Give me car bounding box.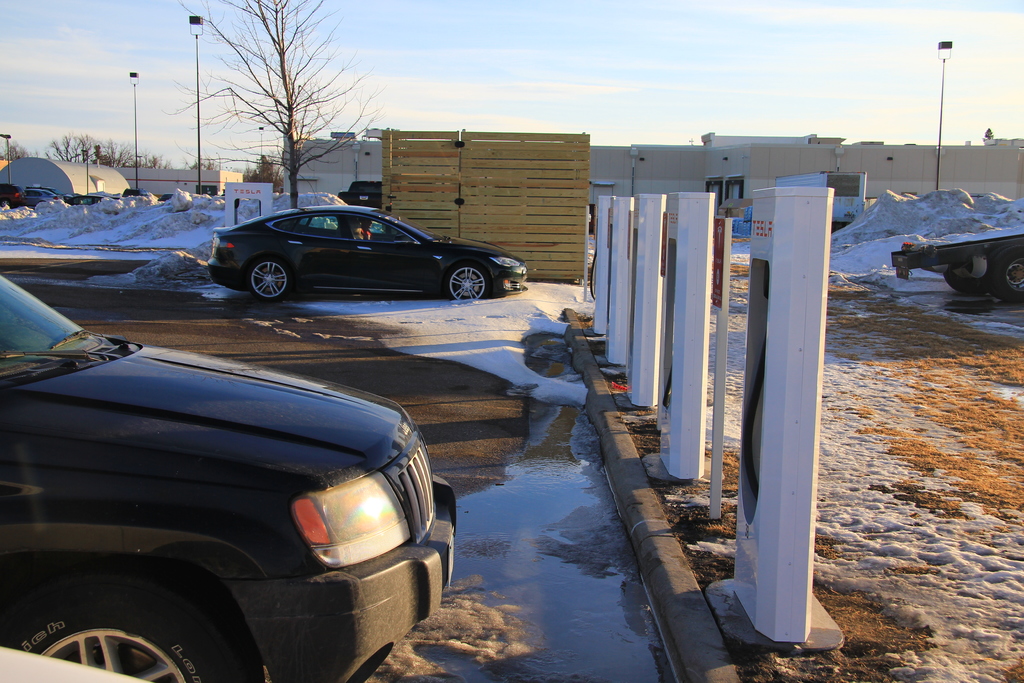
0, 270, 464, 682.
